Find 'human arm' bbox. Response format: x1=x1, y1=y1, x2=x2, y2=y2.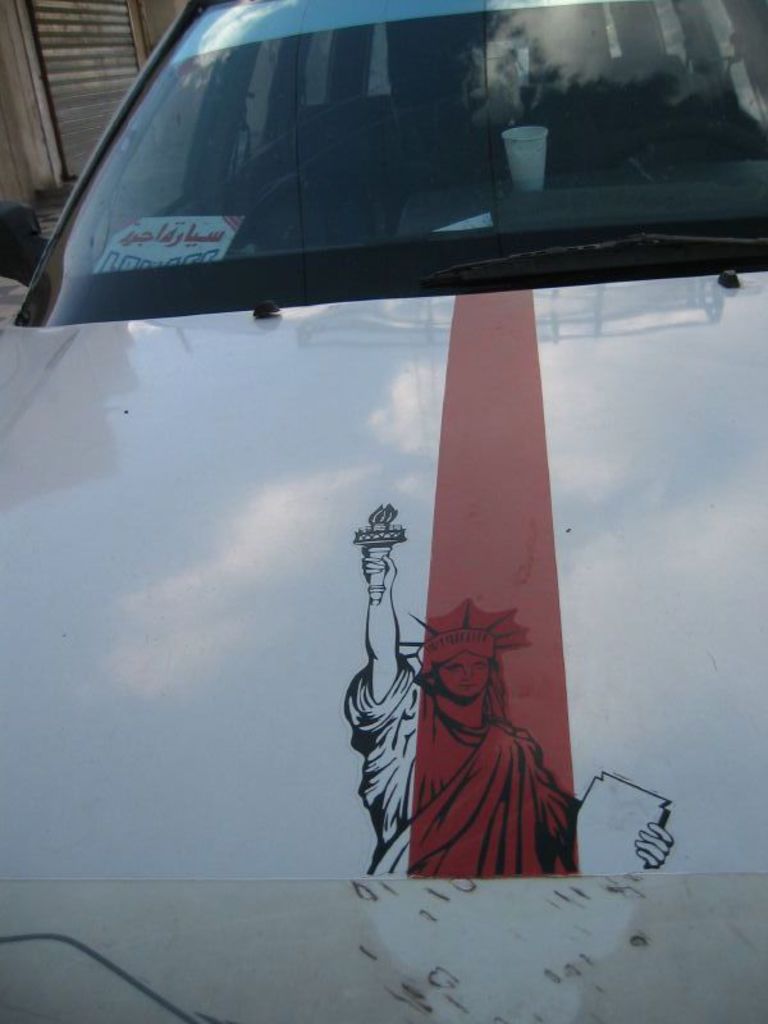
x1=360, y1=530, x2=416, y2=744.
